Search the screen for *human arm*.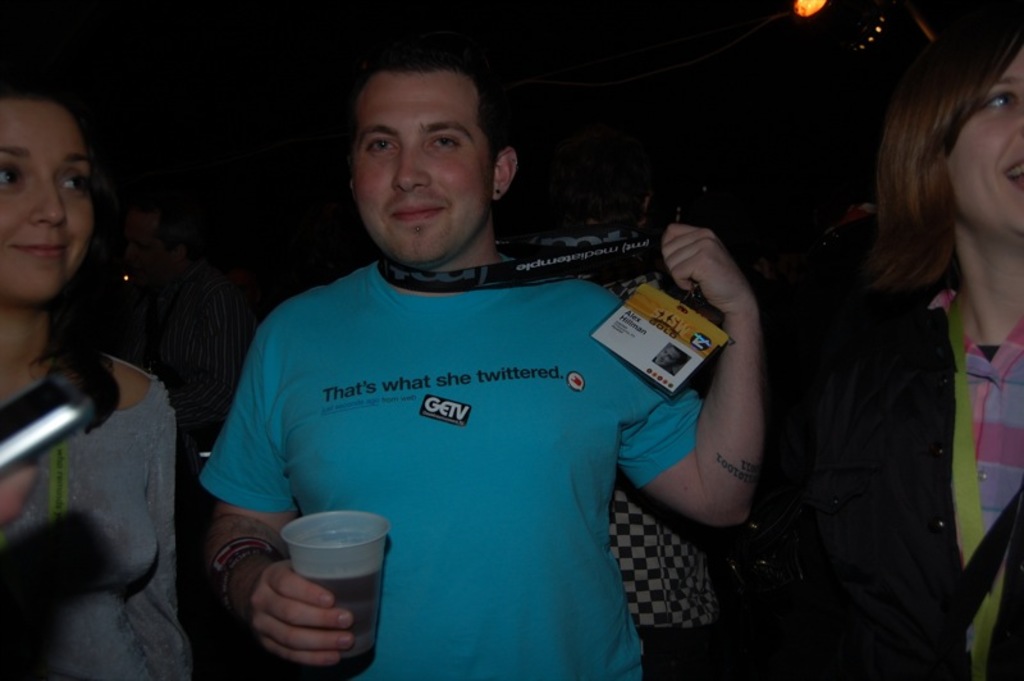
Found at crop(0, 462, 44, 527).
